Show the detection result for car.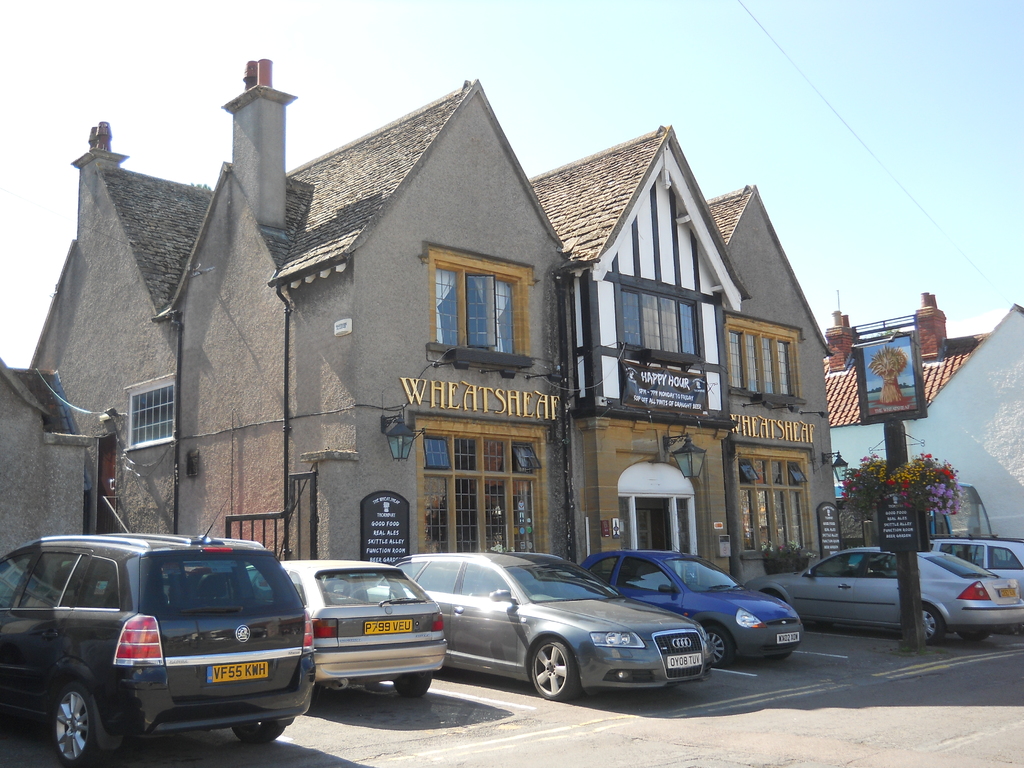
x1=580, y1=554, x2=802, y2=664.
